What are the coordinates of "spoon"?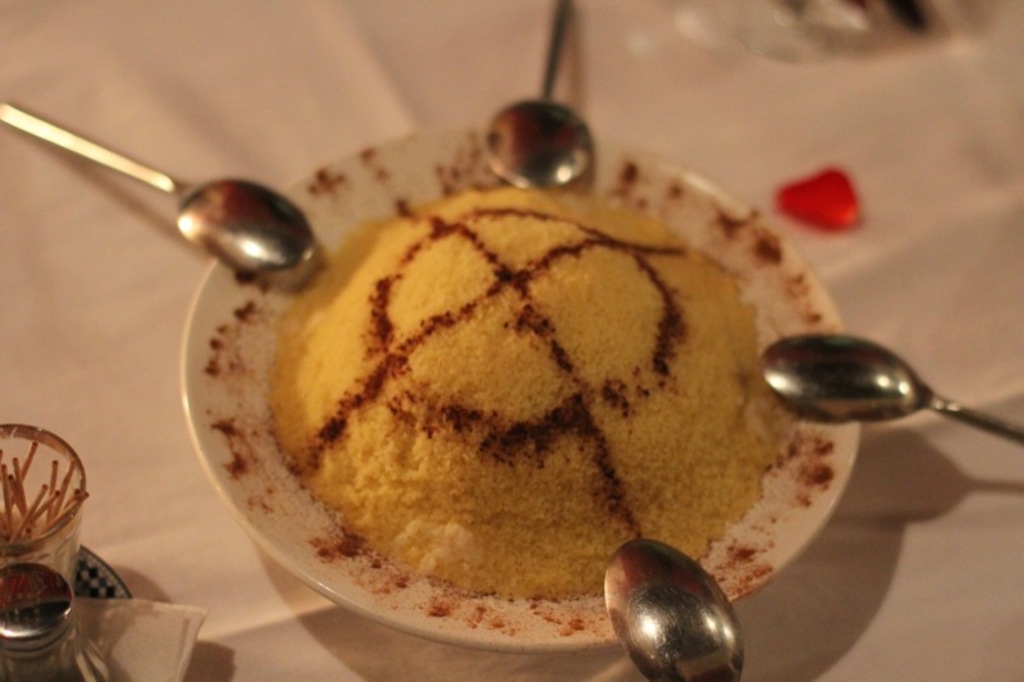
x1=600 y1=541 x2=745 y2=681.
